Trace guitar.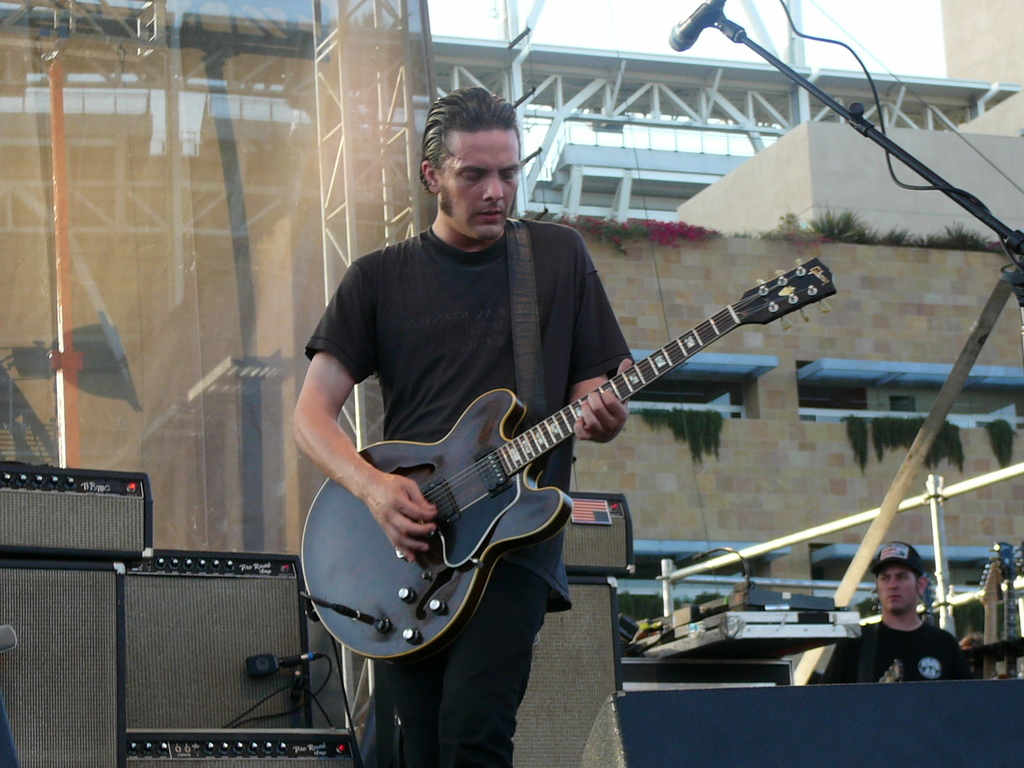
Traced to pyautogui.locateOnScreen(302, 258, 838, 662).
